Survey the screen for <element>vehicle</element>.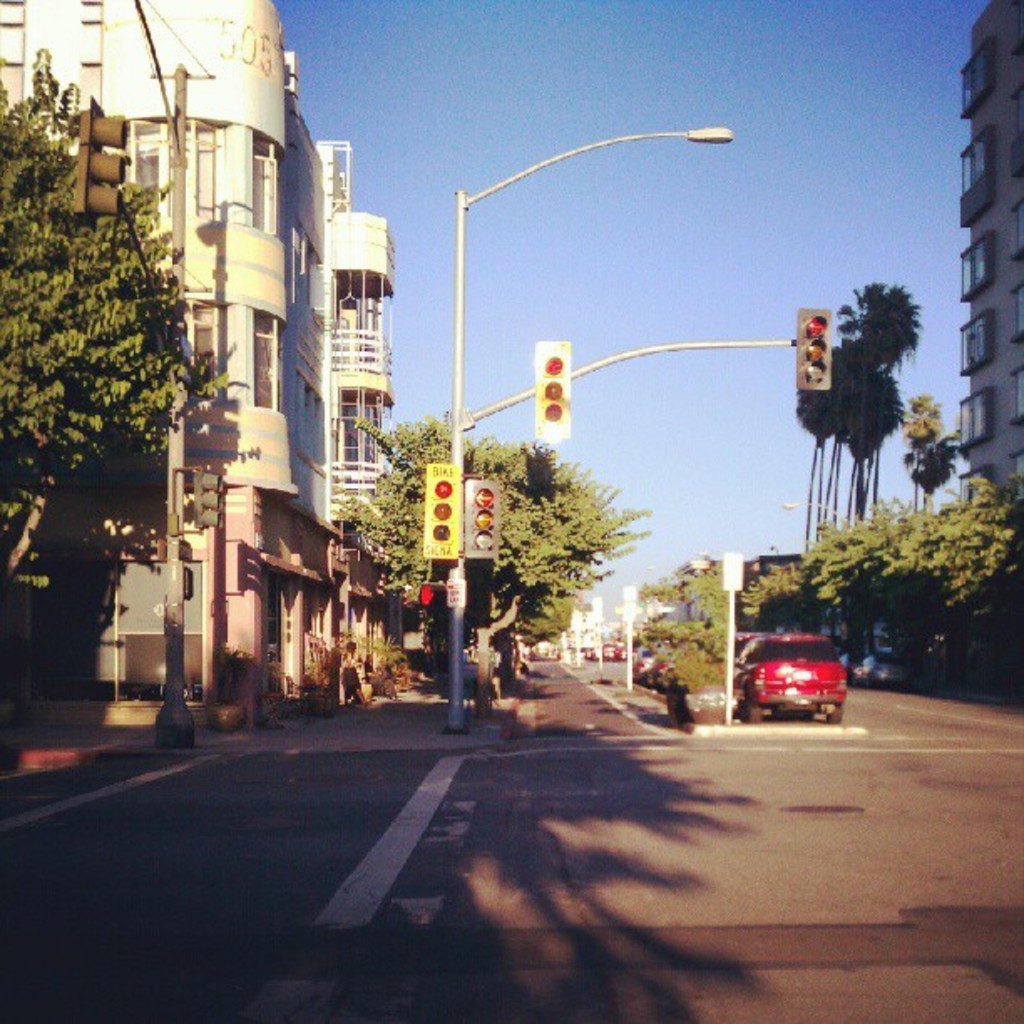
Survey found: 743 626 870 724.
